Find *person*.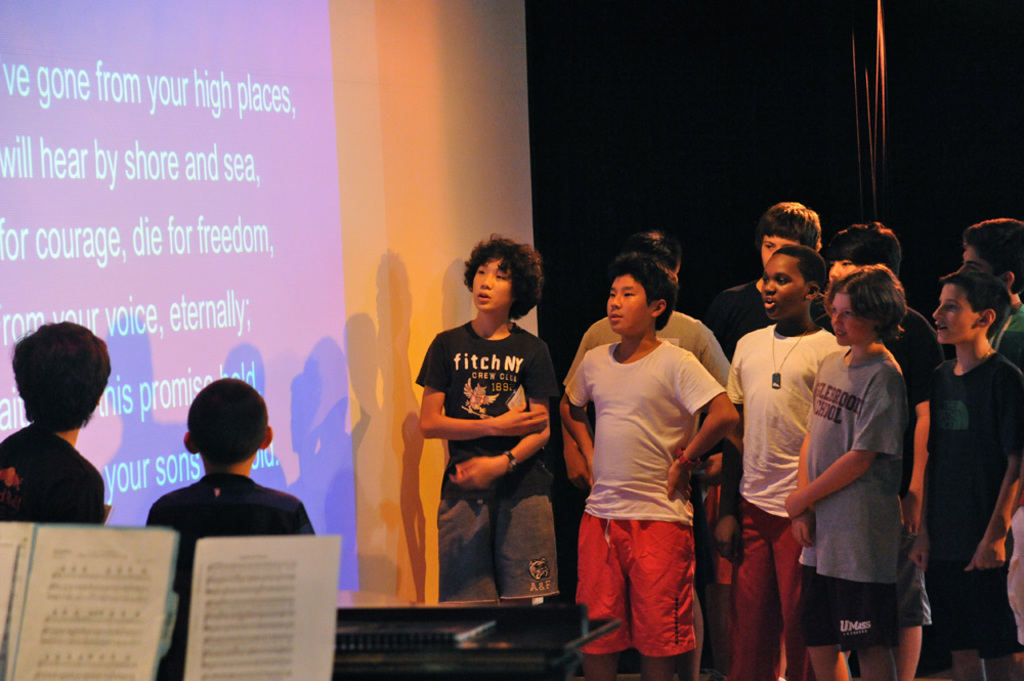
bbox=(410, 272, 561, 624).
